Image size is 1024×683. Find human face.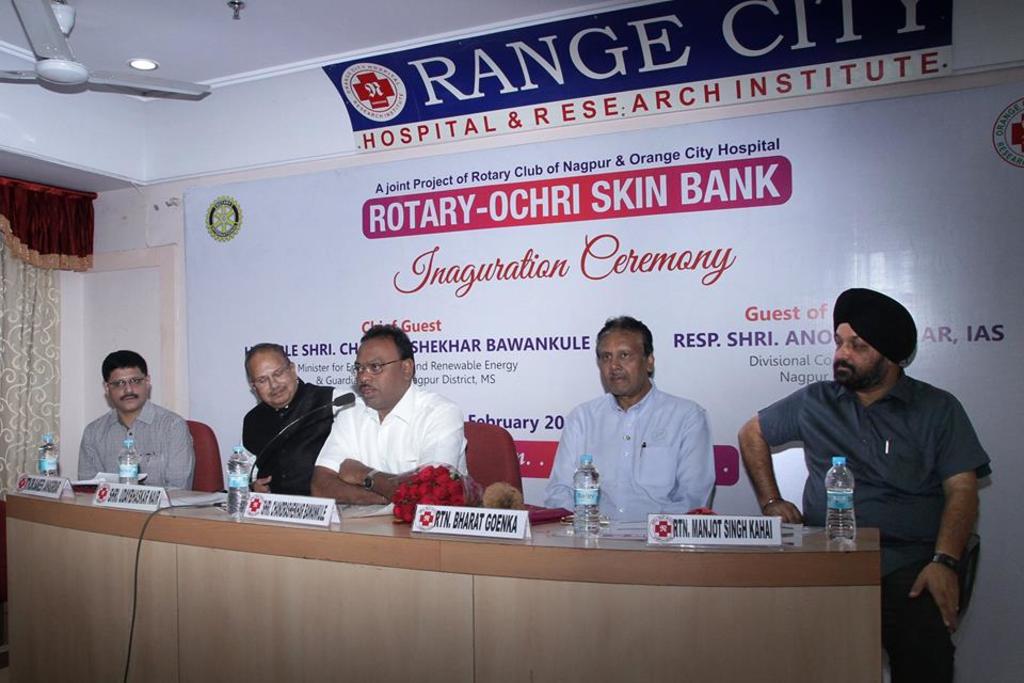
[left=244, top=356, right=293, bottom=403].
